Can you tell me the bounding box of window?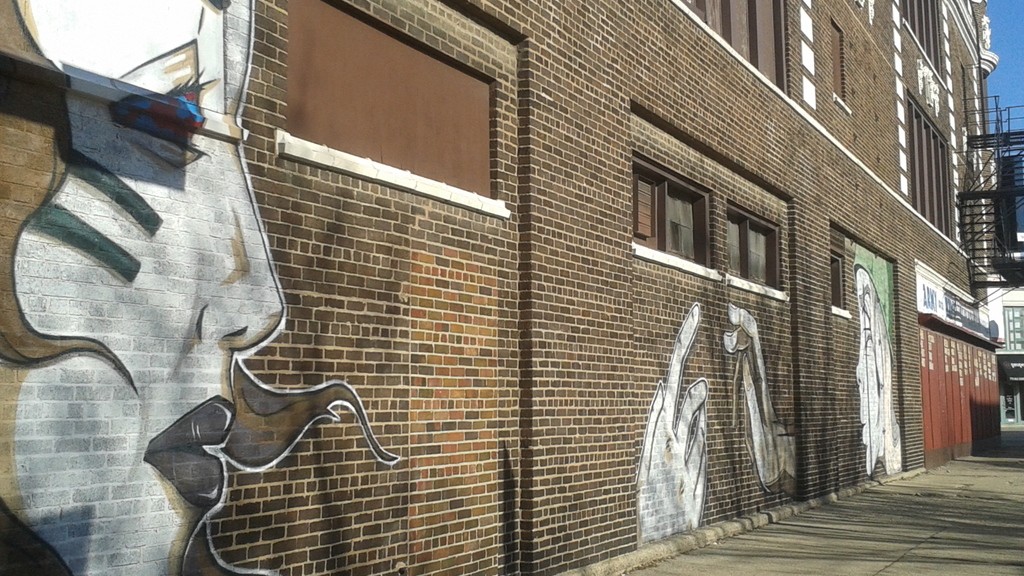
996/376/1023/433.
